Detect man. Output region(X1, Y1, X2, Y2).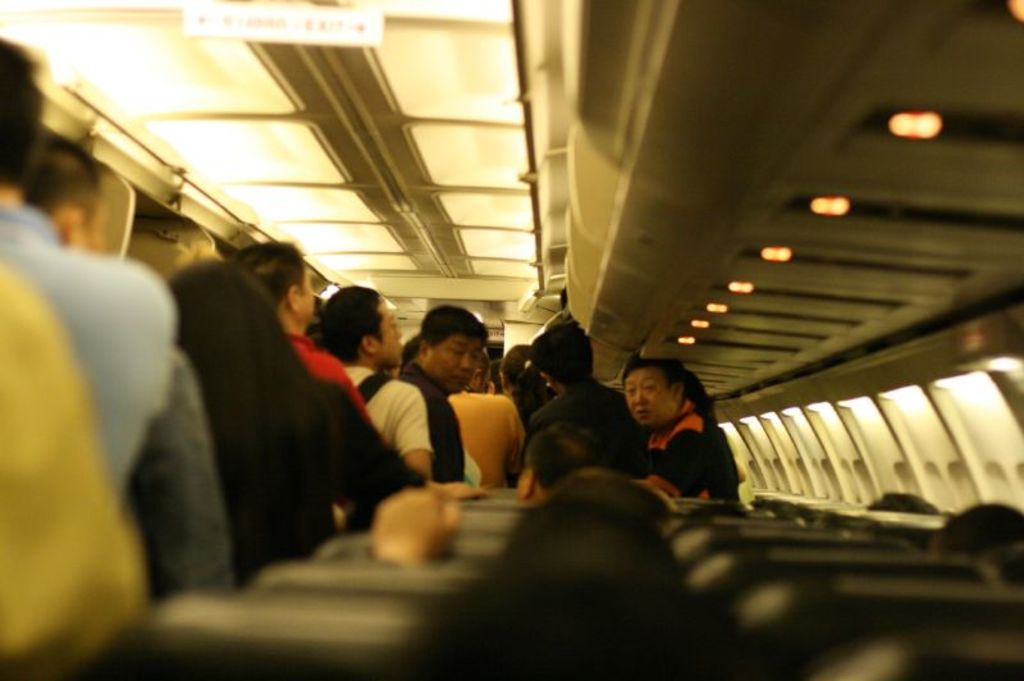
region(0, 45, 172, 495).
